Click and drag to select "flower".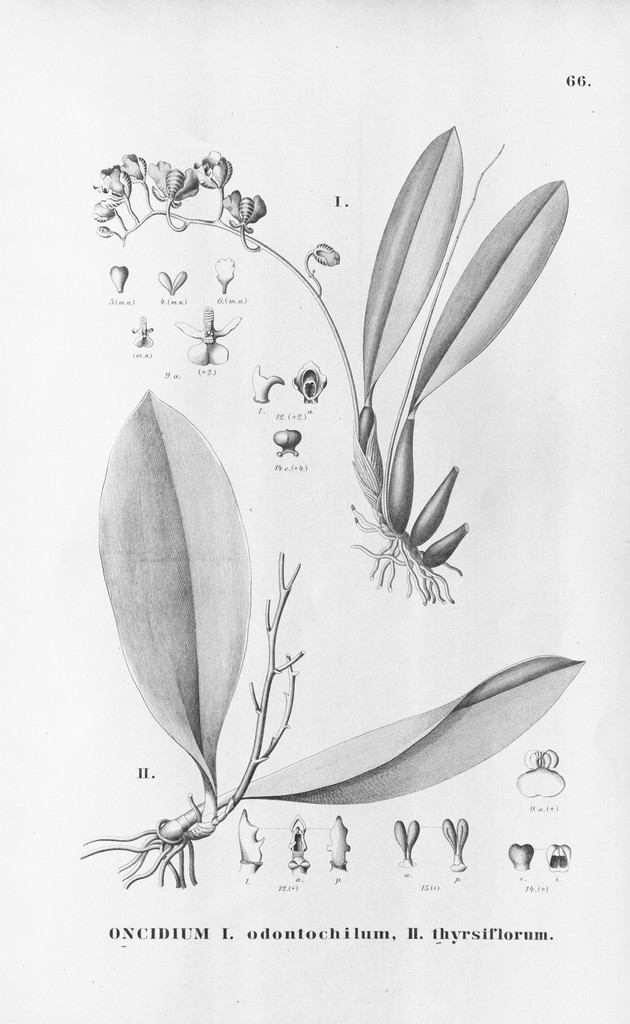
Selection: l=93, t=221, r=110, b=234.
